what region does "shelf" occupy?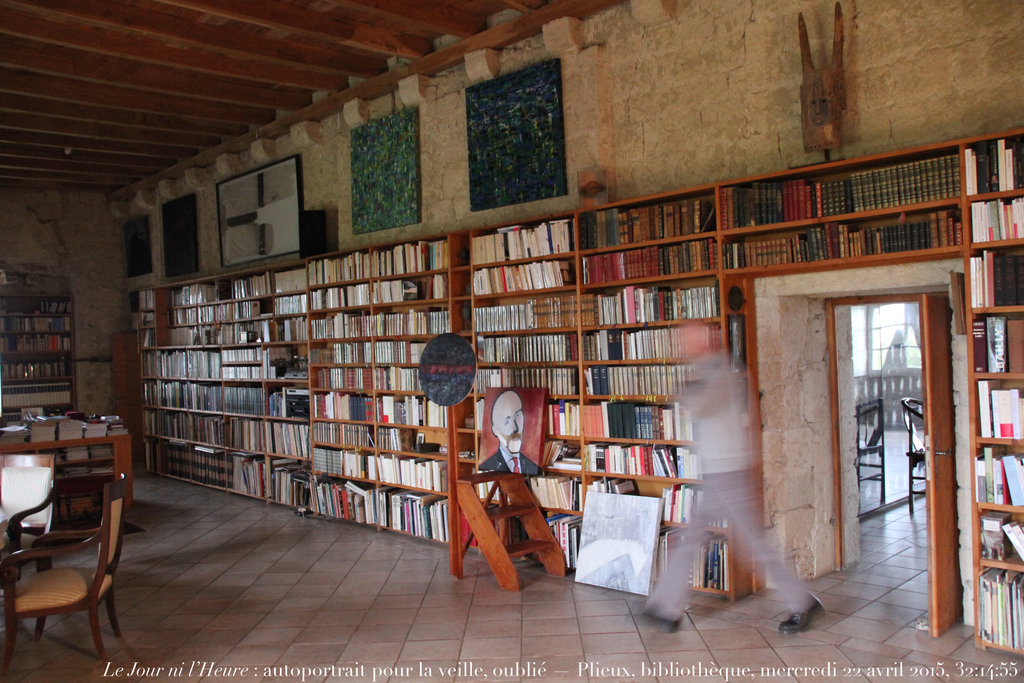
{"left": 221, "top": 266, "right": 275, "bottom": 294}.
